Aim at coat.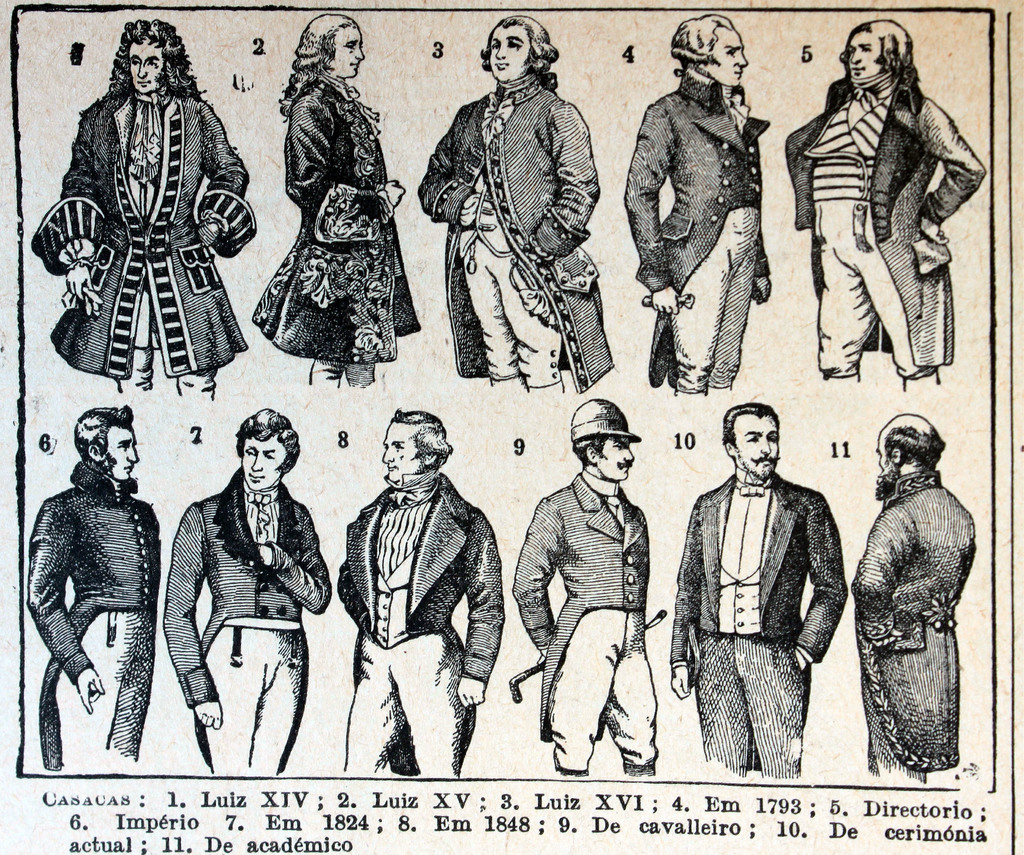
Aimed at bbox=[420, 67, 609, 398].
